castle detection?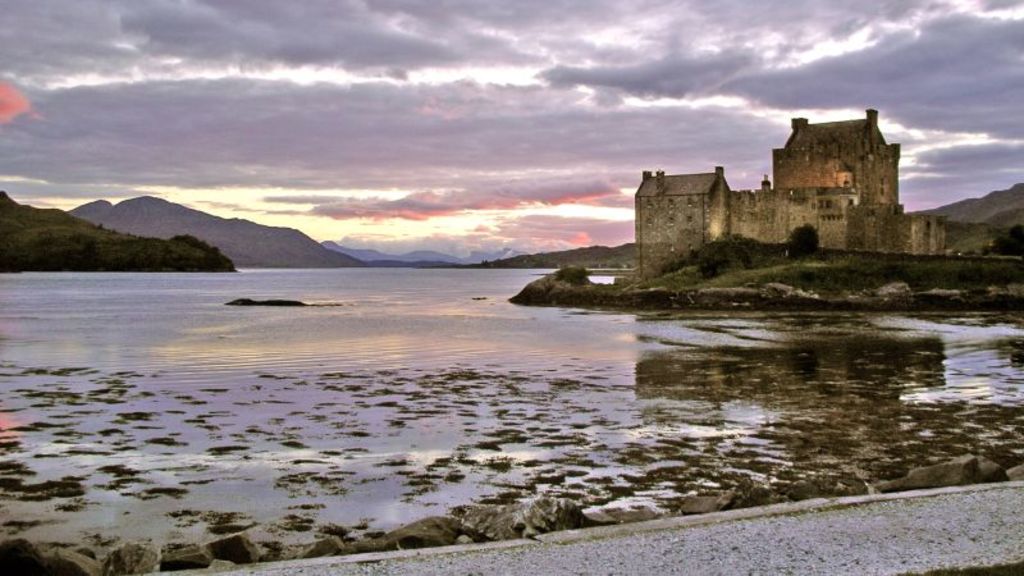
Rect(611, 83, 937, 285)
